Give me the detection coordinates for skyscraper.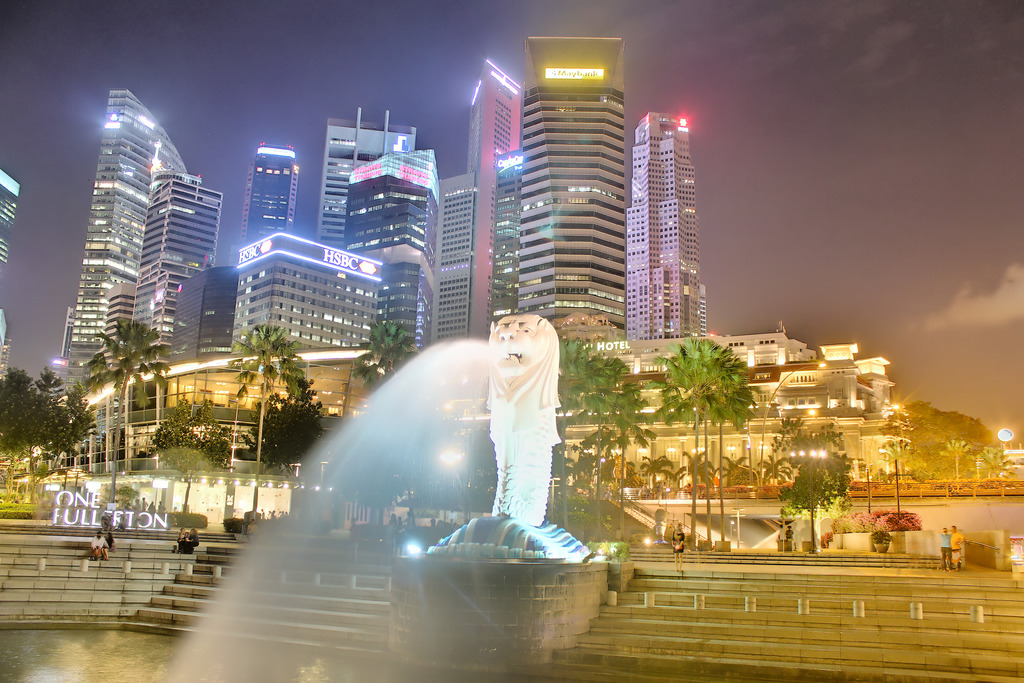
box(431, 172, 473, 343).
